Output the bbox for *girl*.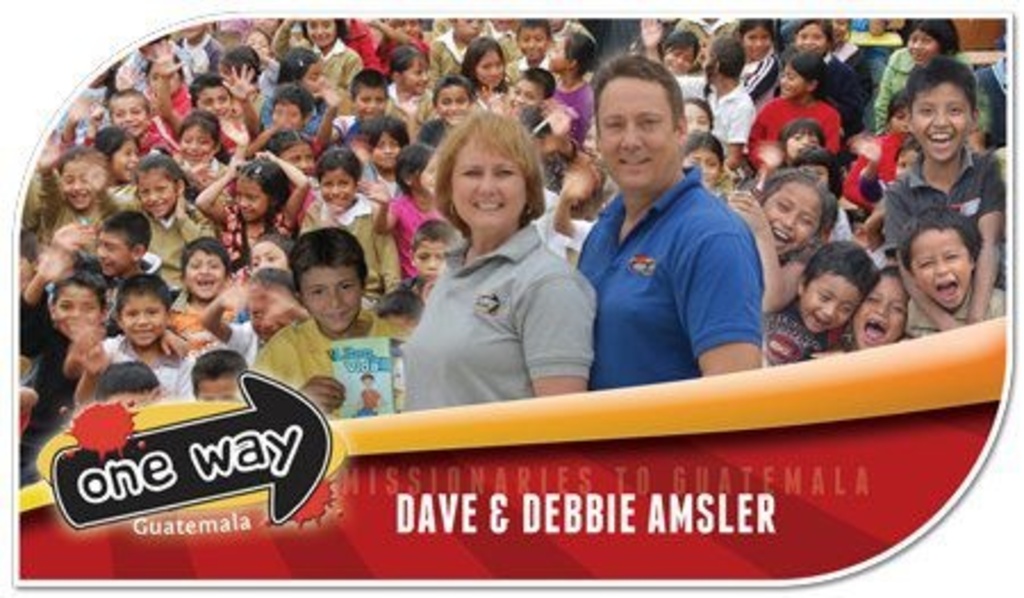
region(542, 34, 601, 155).
